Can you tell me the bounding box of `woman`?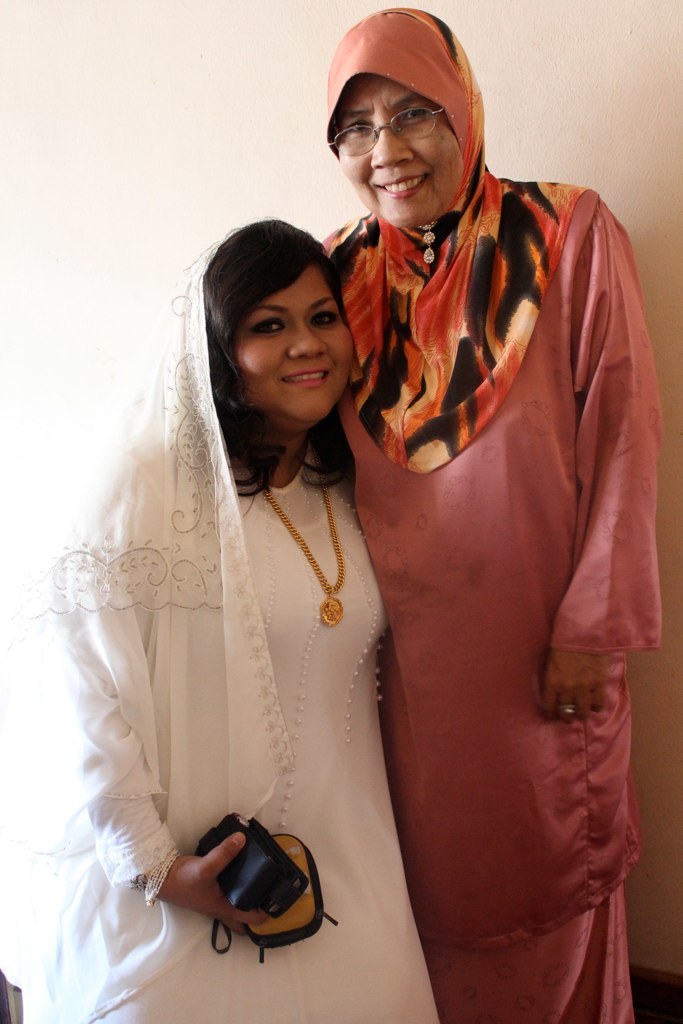
locate(304, 0, 670, 1023).
